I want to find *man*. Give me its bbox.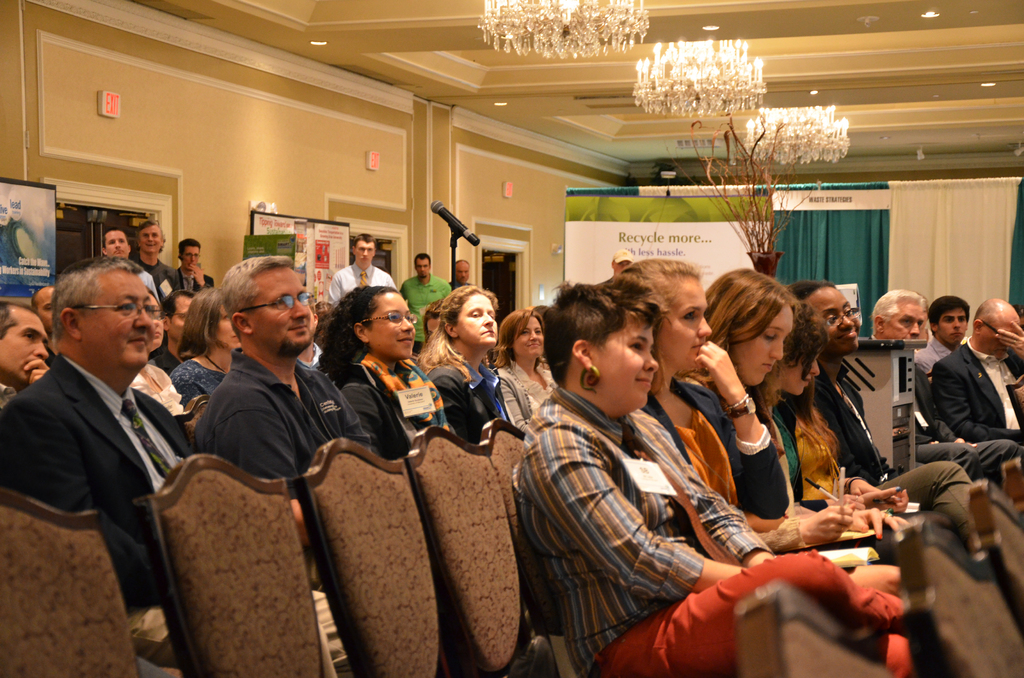
[15, 234, 204, 643].
